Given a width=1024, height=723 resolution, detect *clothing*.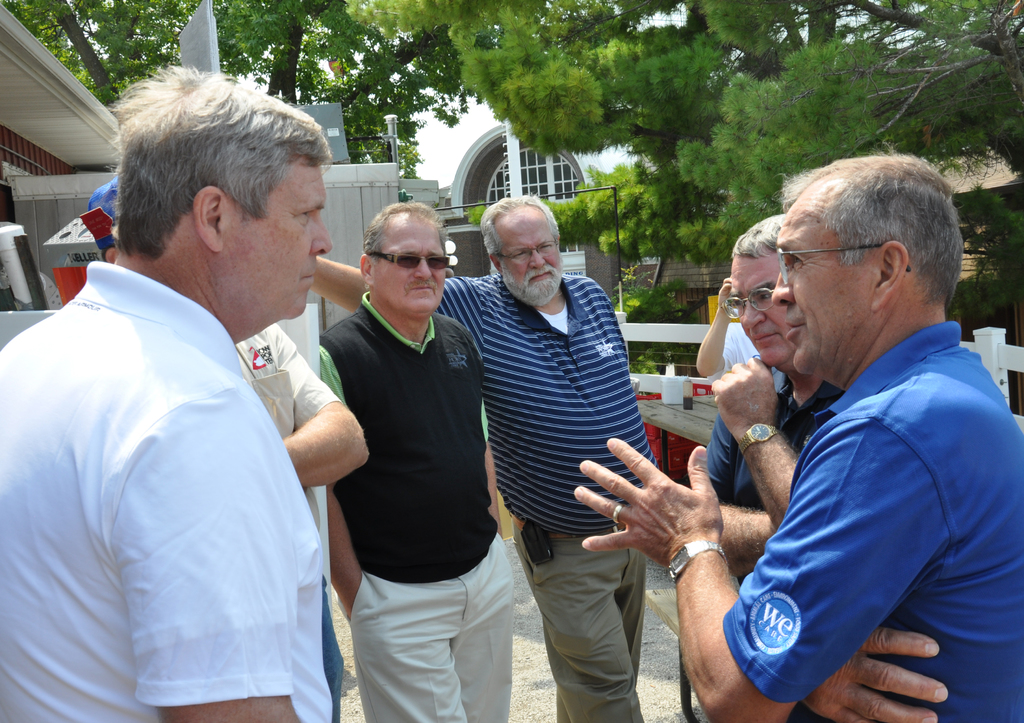
detection(234, 324, 339, 529).
